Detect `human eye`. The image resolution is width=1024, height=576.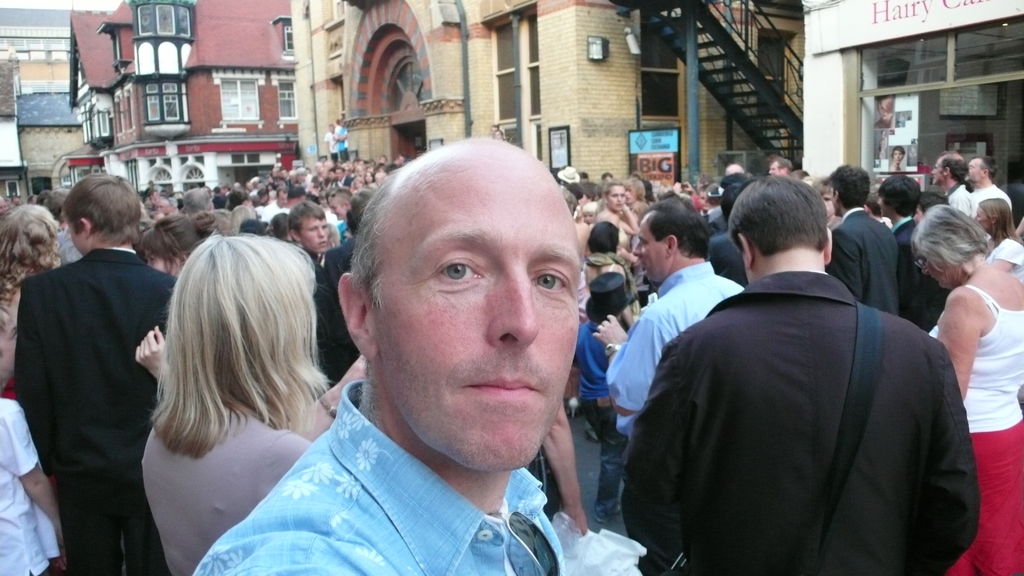
bbox=(429, 251, 494, 296).
